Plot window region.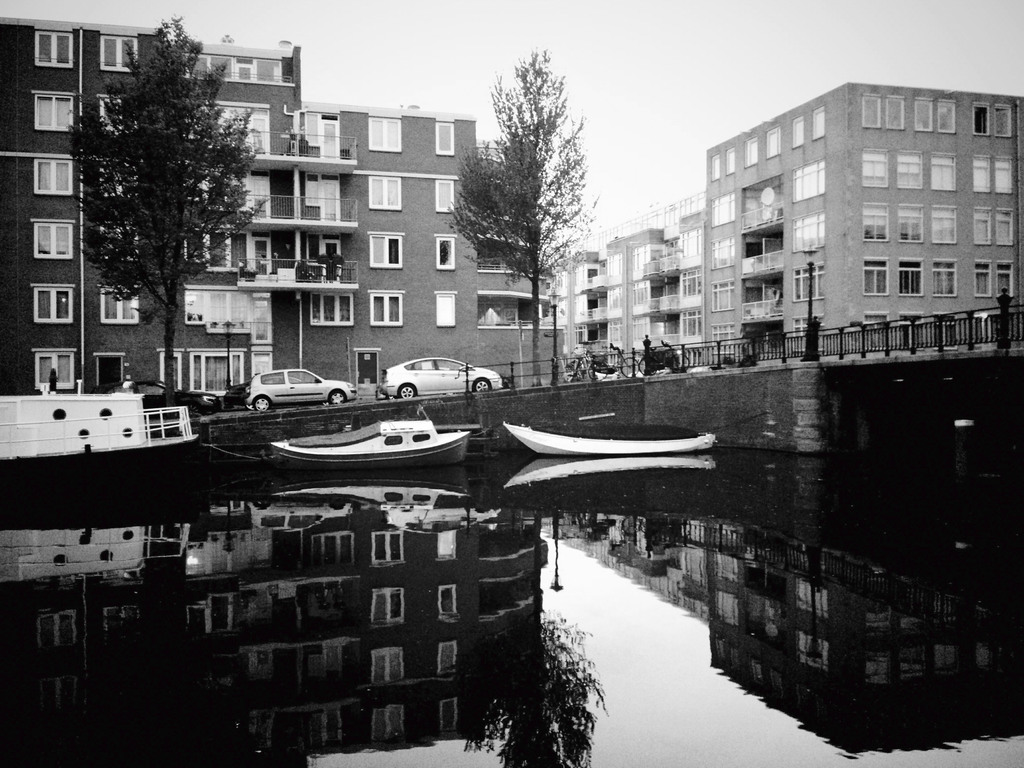
Plotted at 790, 120, 804, 148.
